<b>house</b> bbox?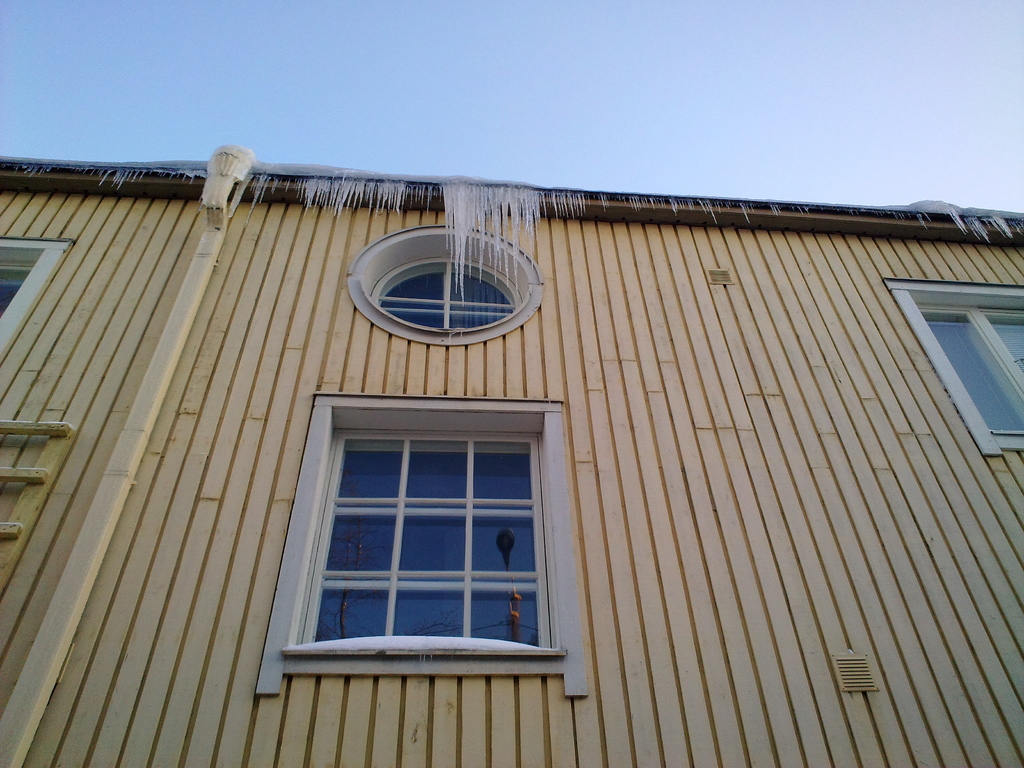
(0, 147, 1023, 765)
